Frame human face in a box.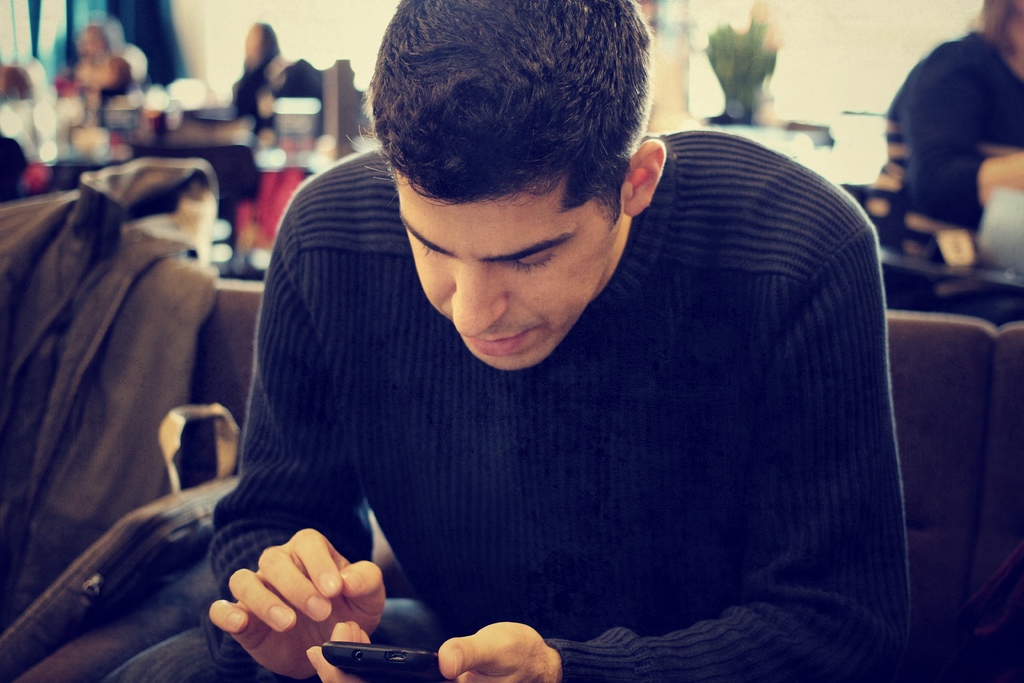
[392, 169, 624, 372].
